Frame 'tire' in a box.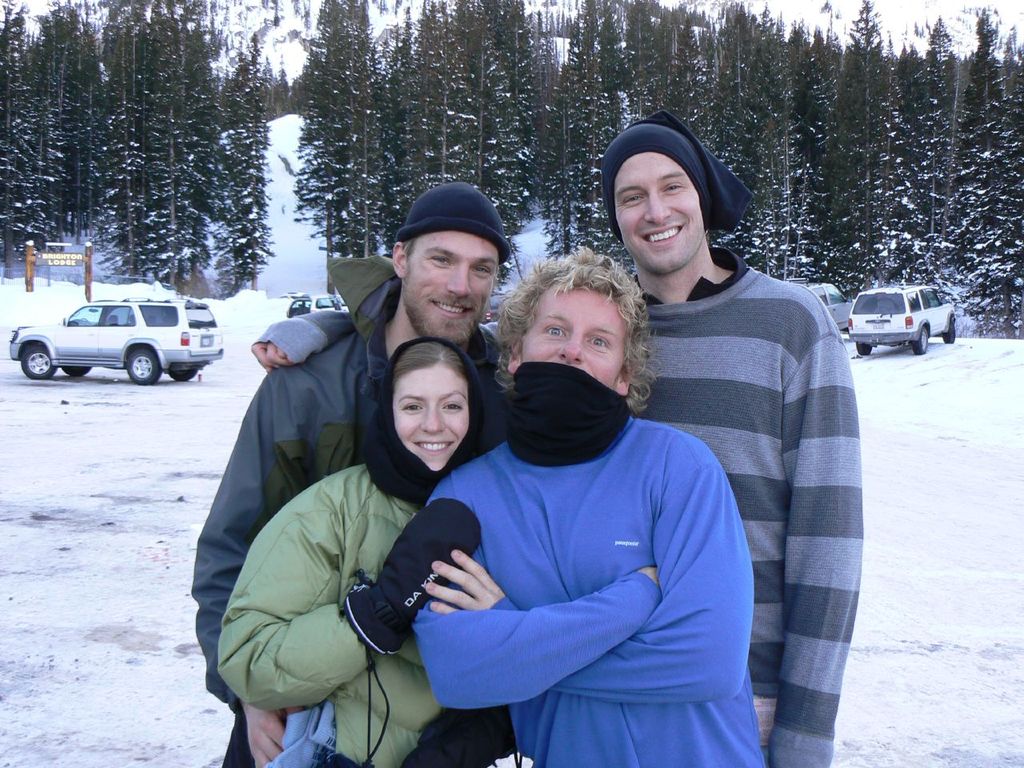
region(854, 342, 872, 354).
